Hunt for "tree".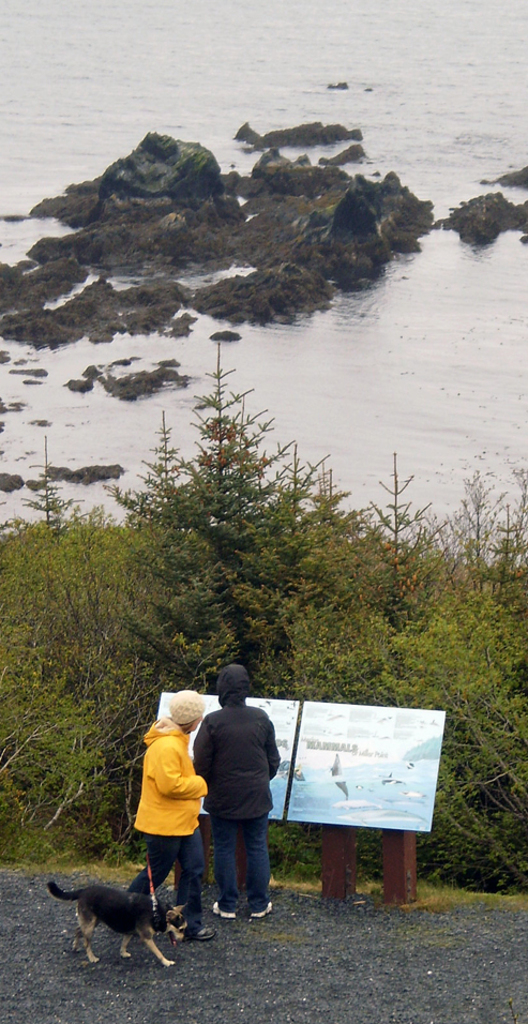
Hunted down at bbox=(481, 466, 527, 579).
